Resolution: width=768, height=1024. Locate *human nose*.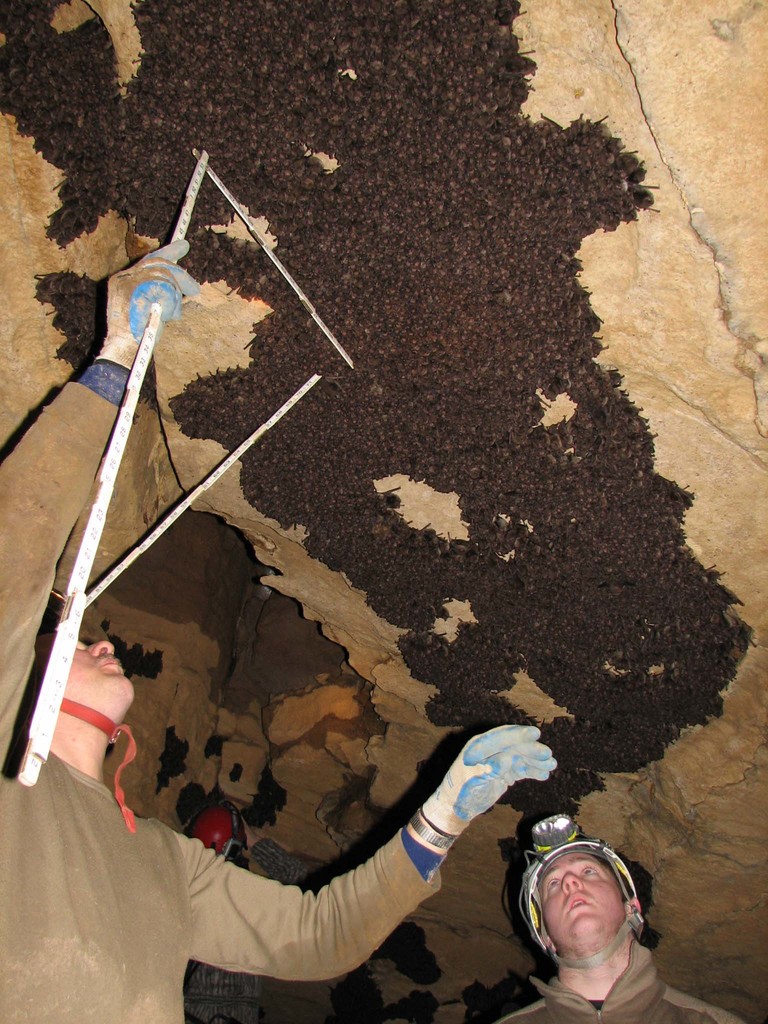
bbox=(86, 637, 121, 660).
